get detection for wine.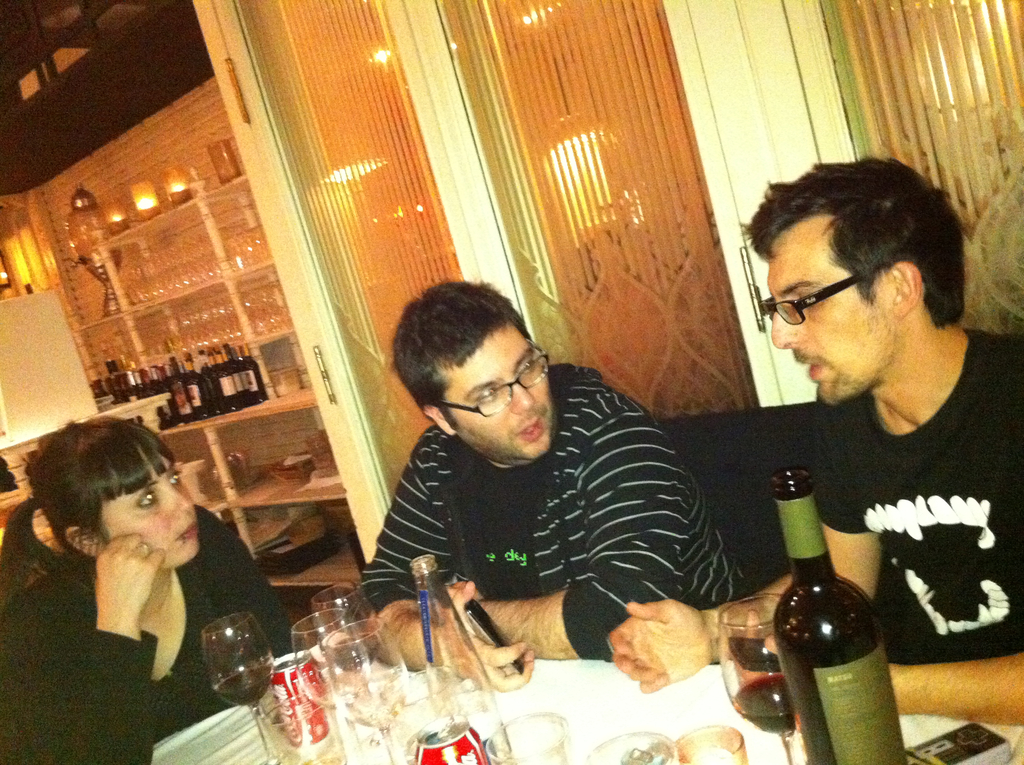
Detection: left=784, top=476, right=892, bottom=741.
